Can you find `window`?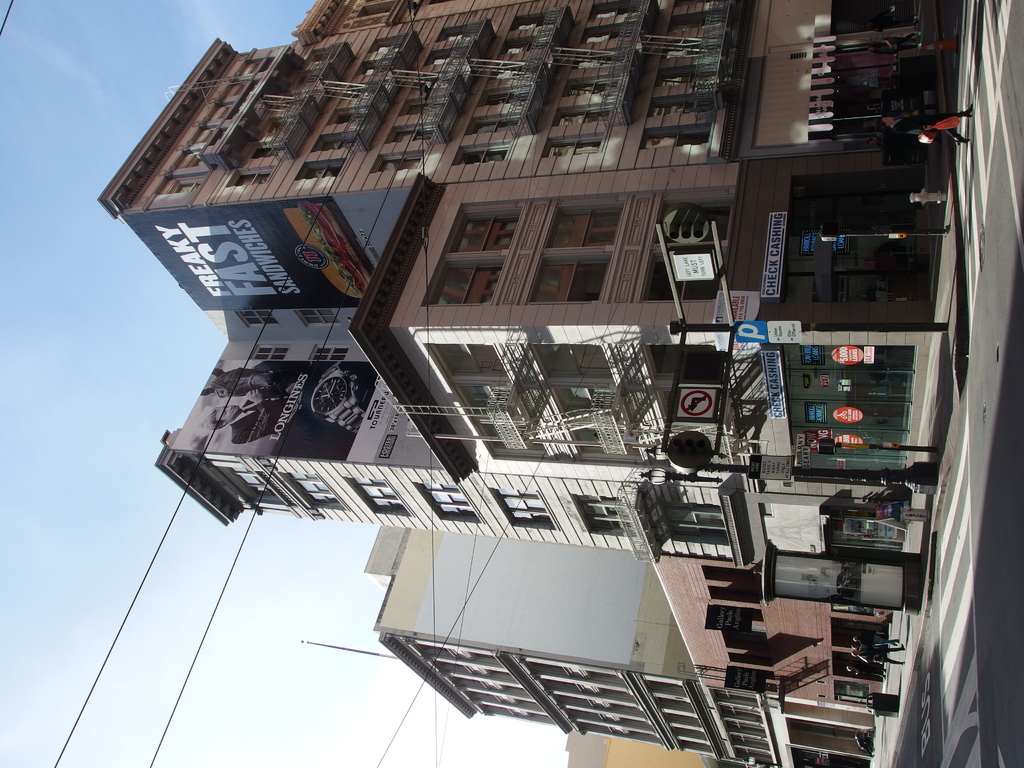
Yes, bounding box: [left=228, top=172, right=268, bottom=184].
